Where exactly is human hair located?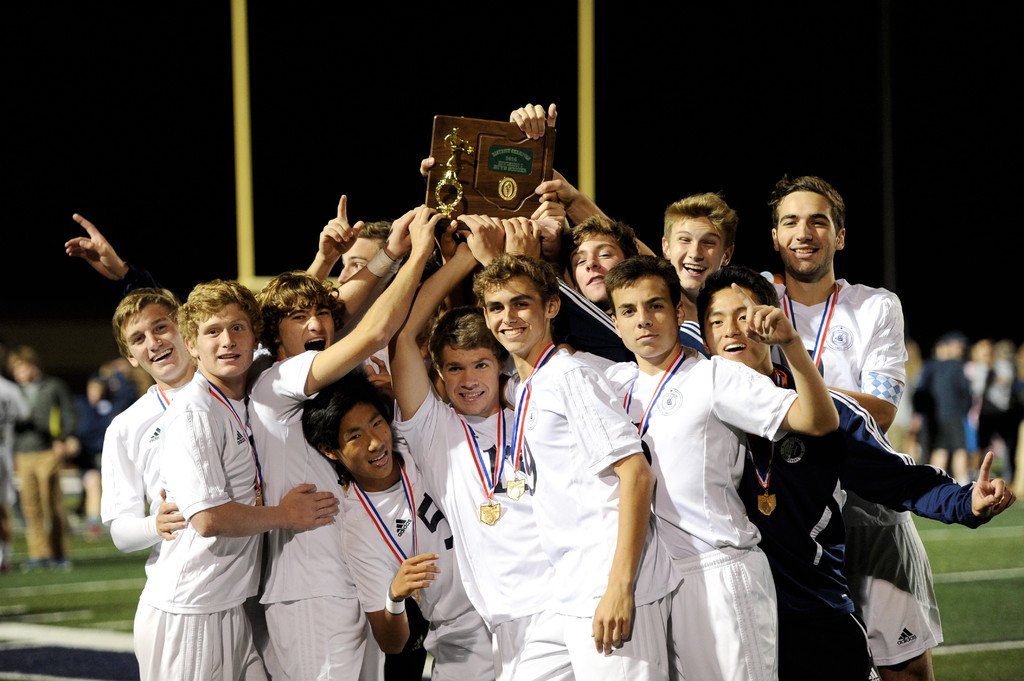
Its bounding box is <box>422,307,510,360</box>.
